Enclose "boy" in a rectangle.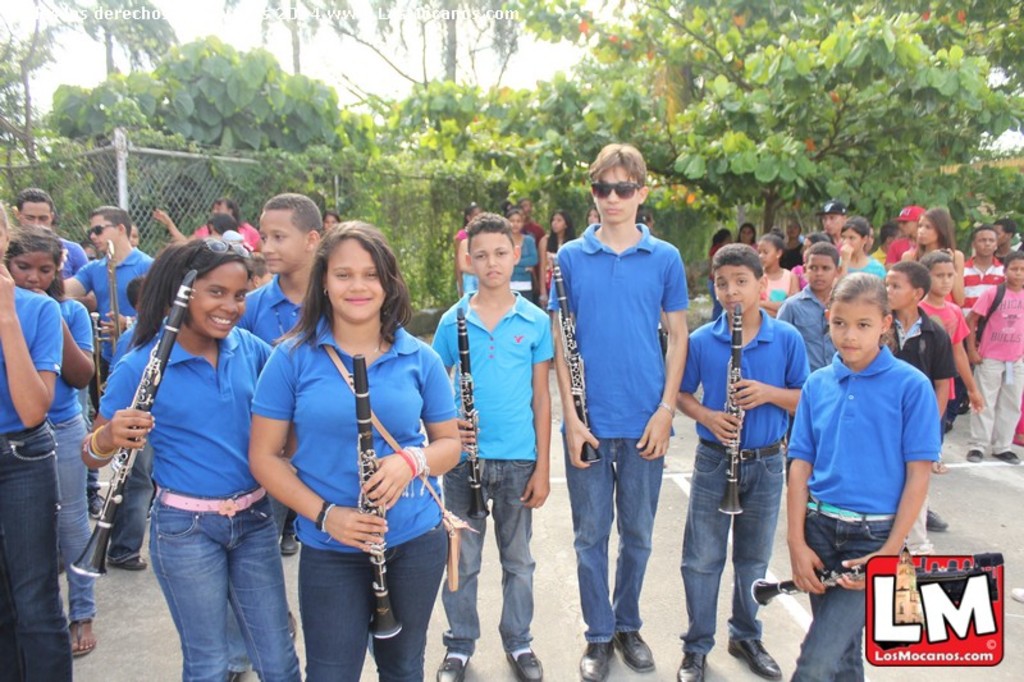
{"left": 969, "top": 253, "right": 1023, "bottom": 467}.
